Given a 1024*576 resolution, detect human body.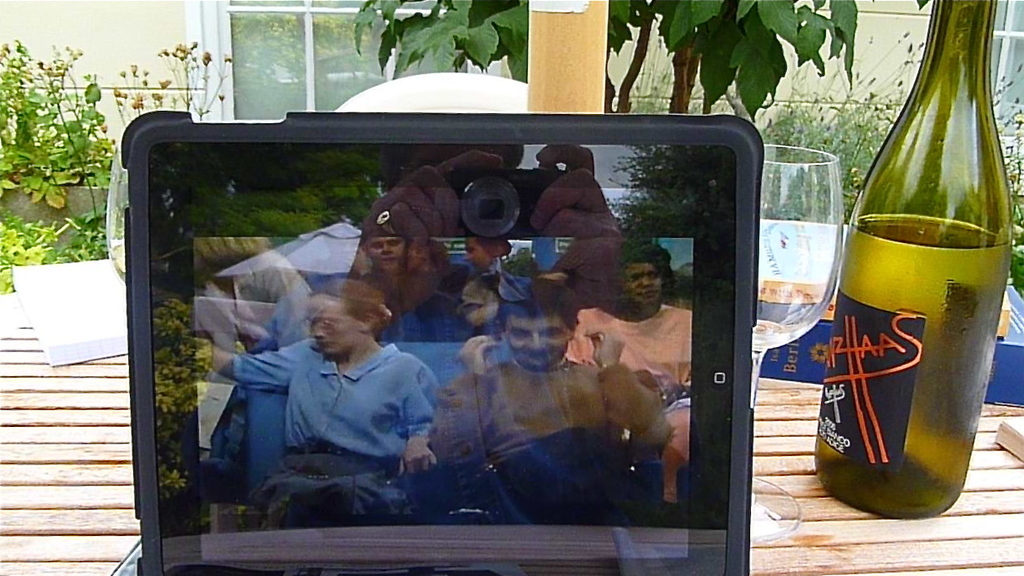
[left=570, top=263, right=687, bottom=493].
